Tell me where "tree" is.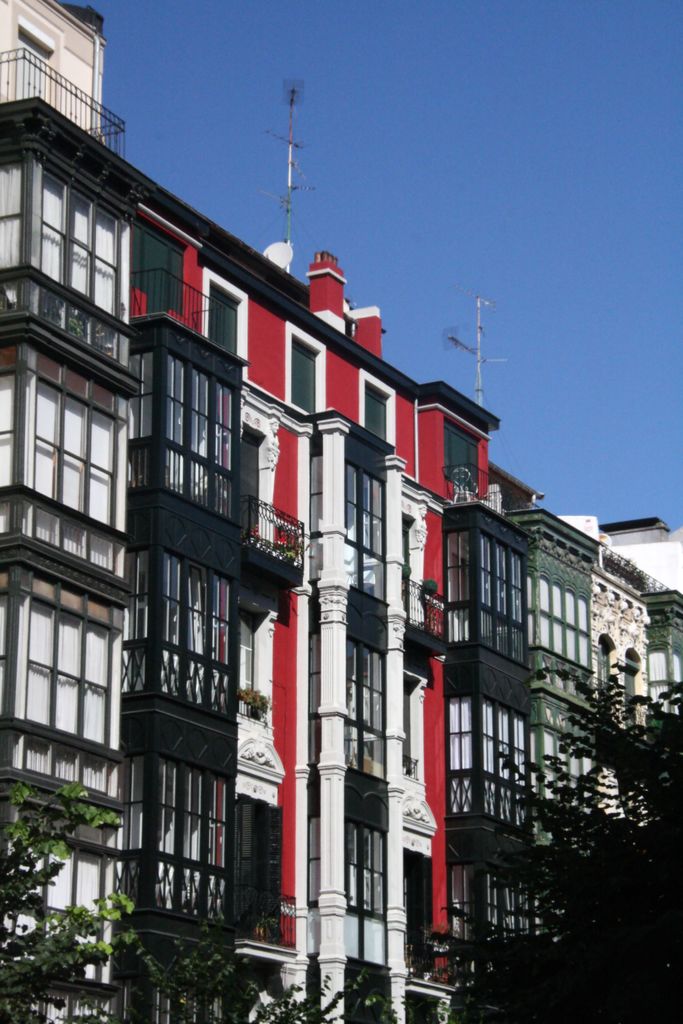
"tree" is at (left=0, top=778, right=129, bottom=1023).
